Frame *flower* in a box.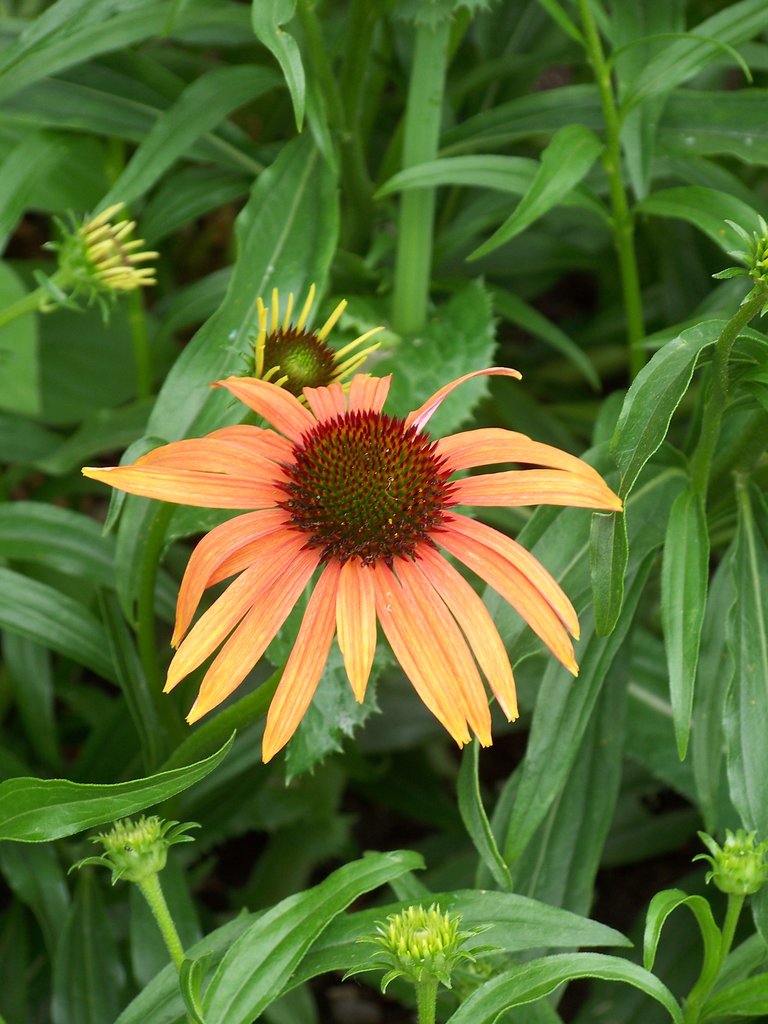
l=68, t=812, r=207, b=891.
